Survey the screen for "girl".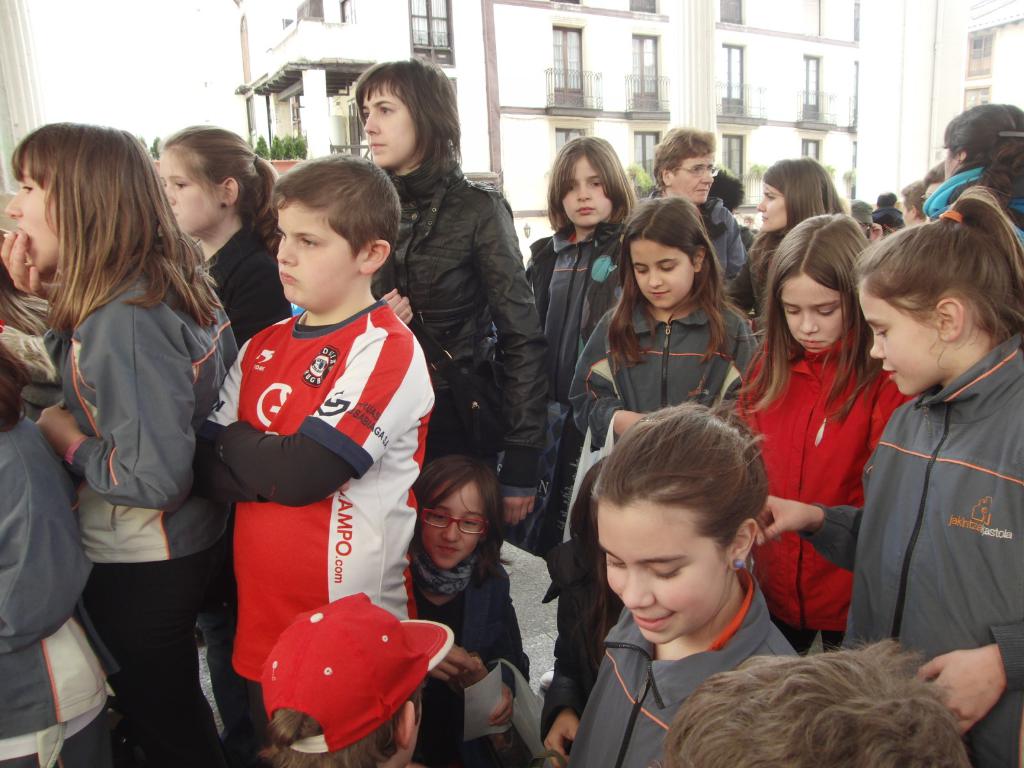
Survey found: detection(749, 185, 1023, 767).
